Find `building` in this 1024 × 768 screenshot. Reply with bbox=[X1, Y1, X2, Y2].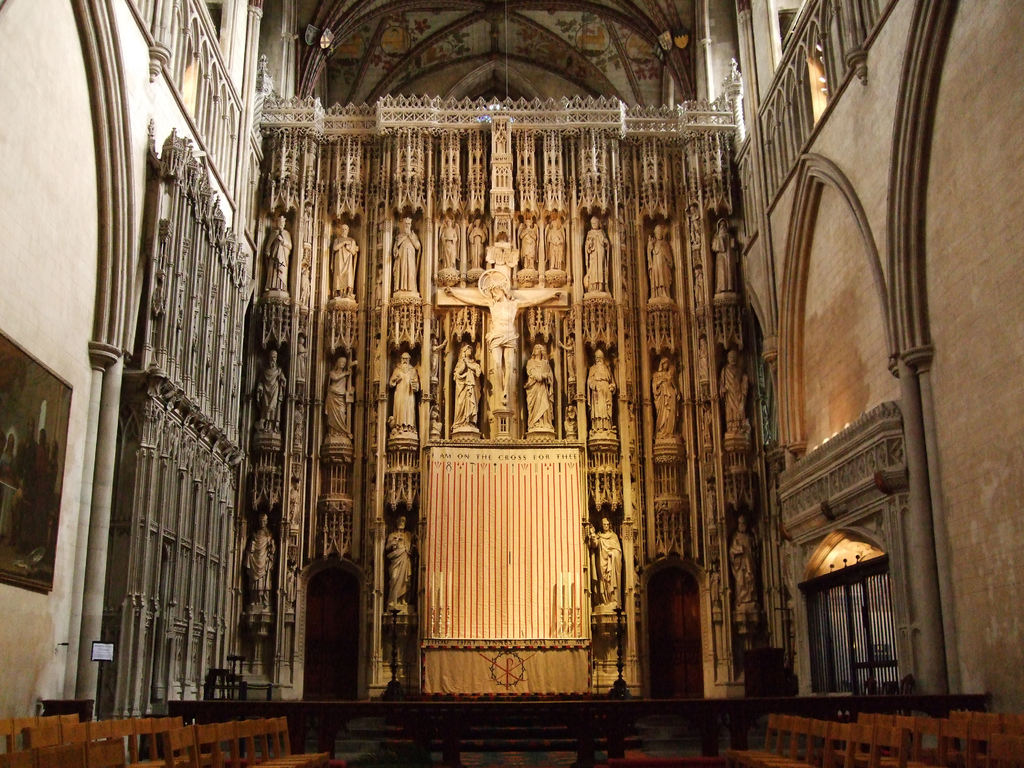
bbox=[0, 0, 1023, 767].
